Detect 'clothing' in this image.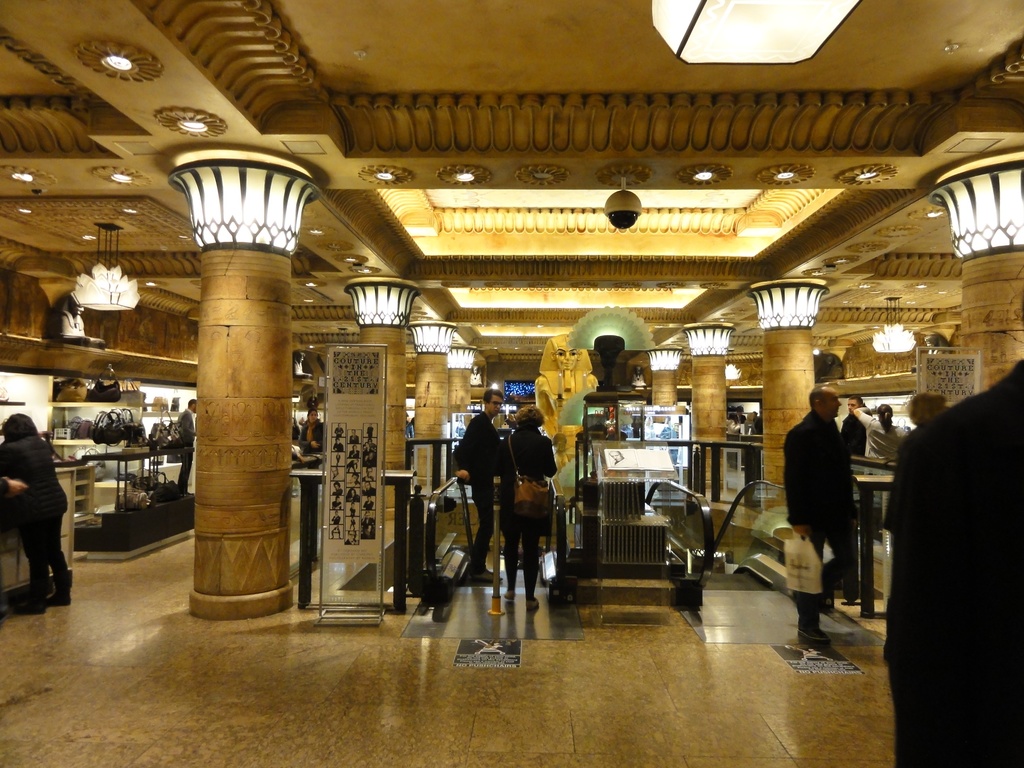
Detection: (x1=494, y1=423, x2=556, y2=583).
